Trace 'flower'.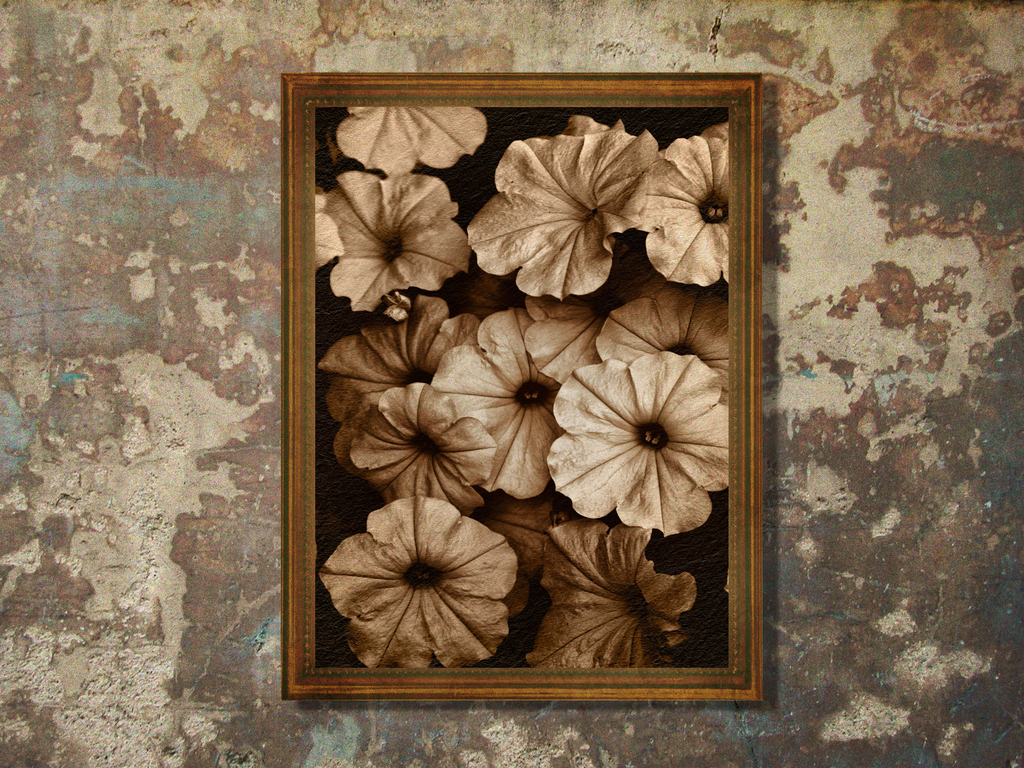
Traced to bbox=(472, 113, 651, 302).
